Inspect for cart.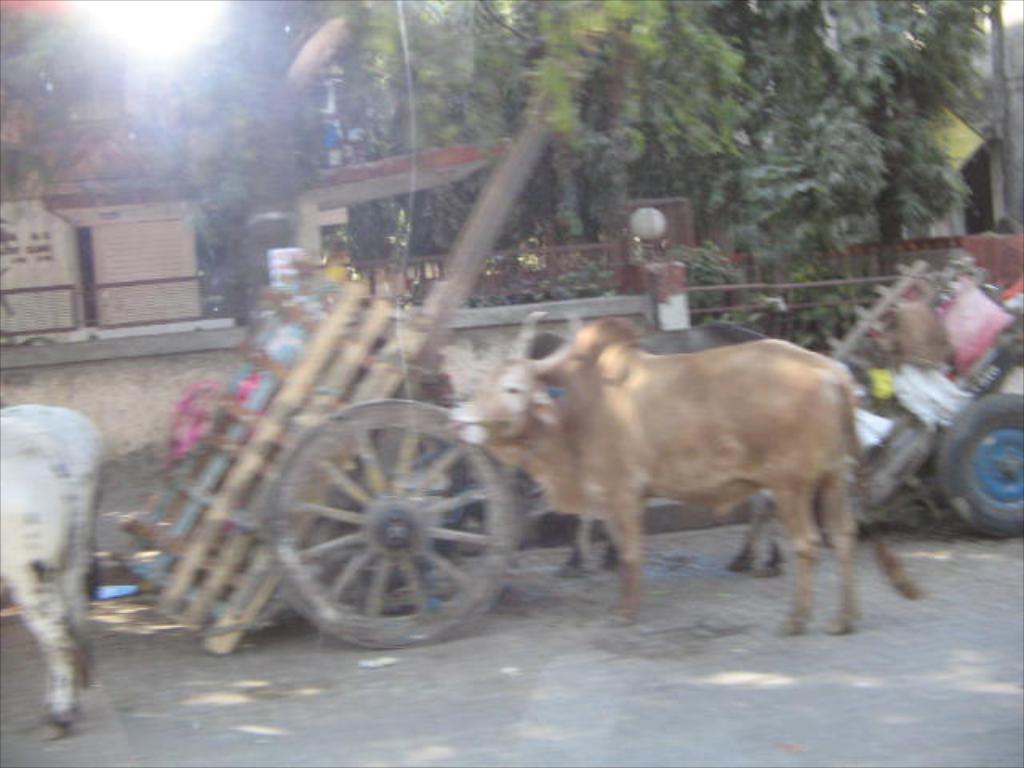
Inspection: 110/90/557/656.
